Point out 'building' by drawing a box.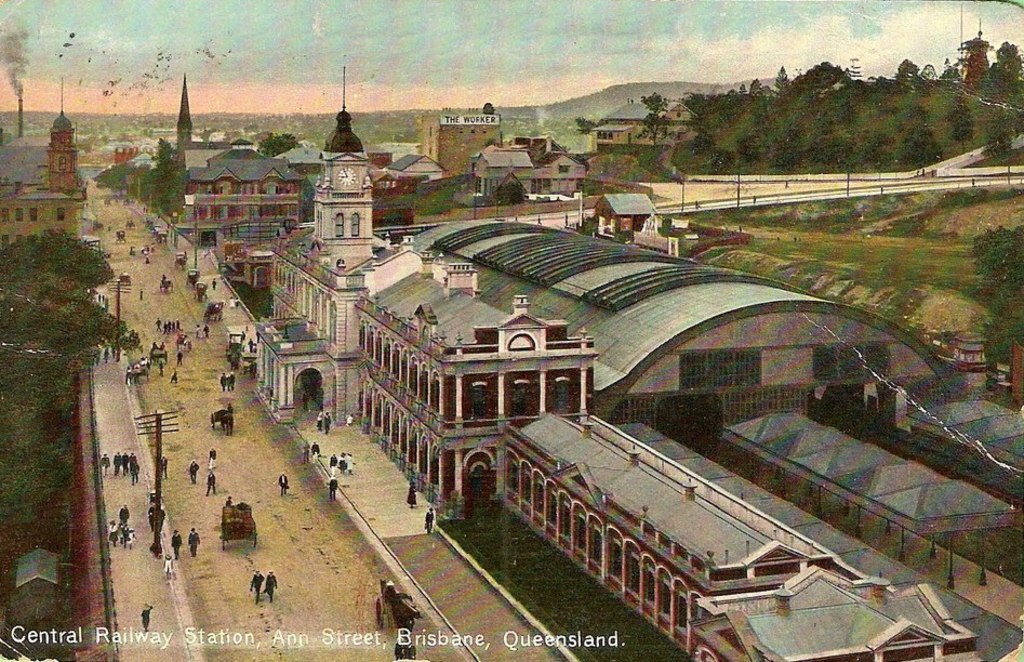
0,85,92,252.
